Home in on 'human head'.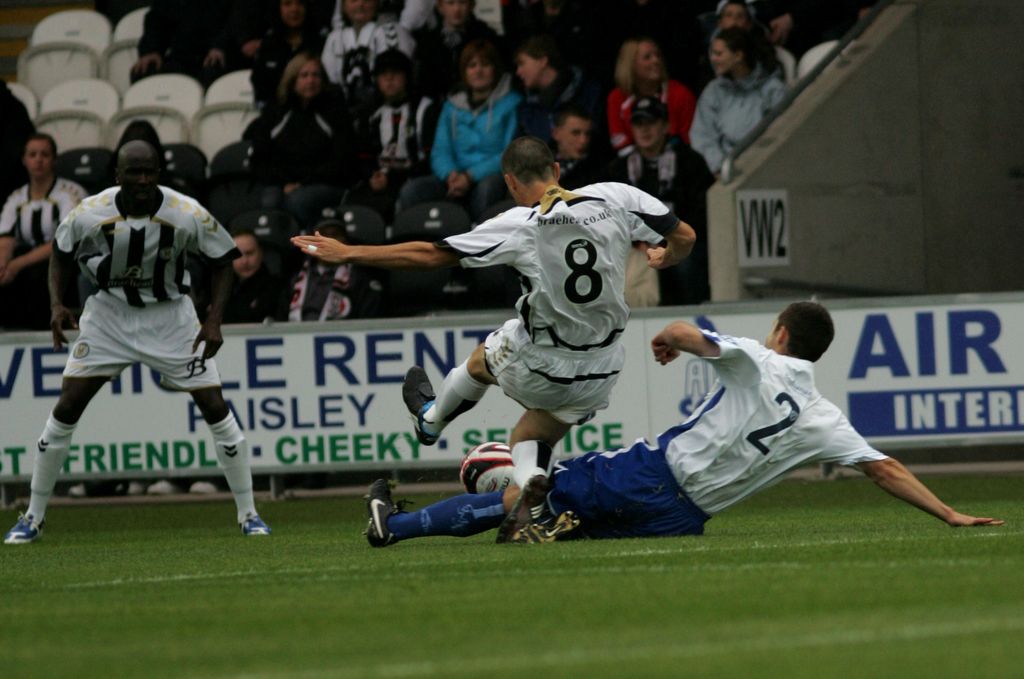
Homed in at BBox(27, 135, 59, 176).
